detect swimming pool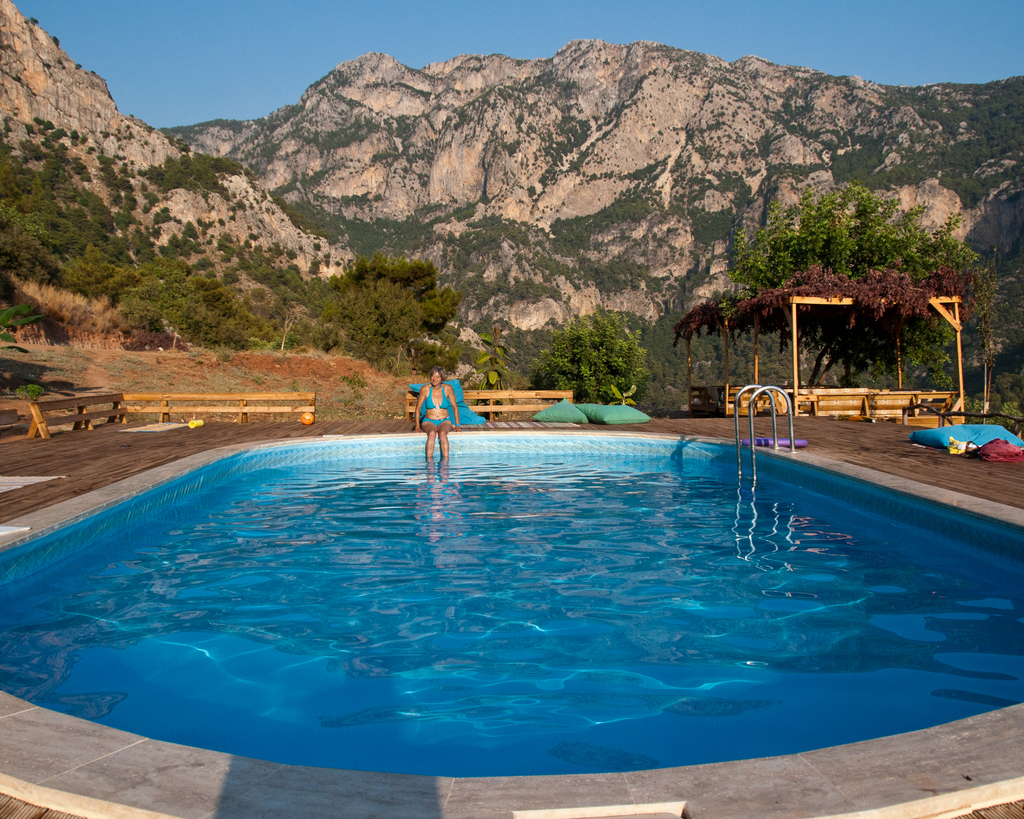
select_region(0, 430, 1023, 818)
